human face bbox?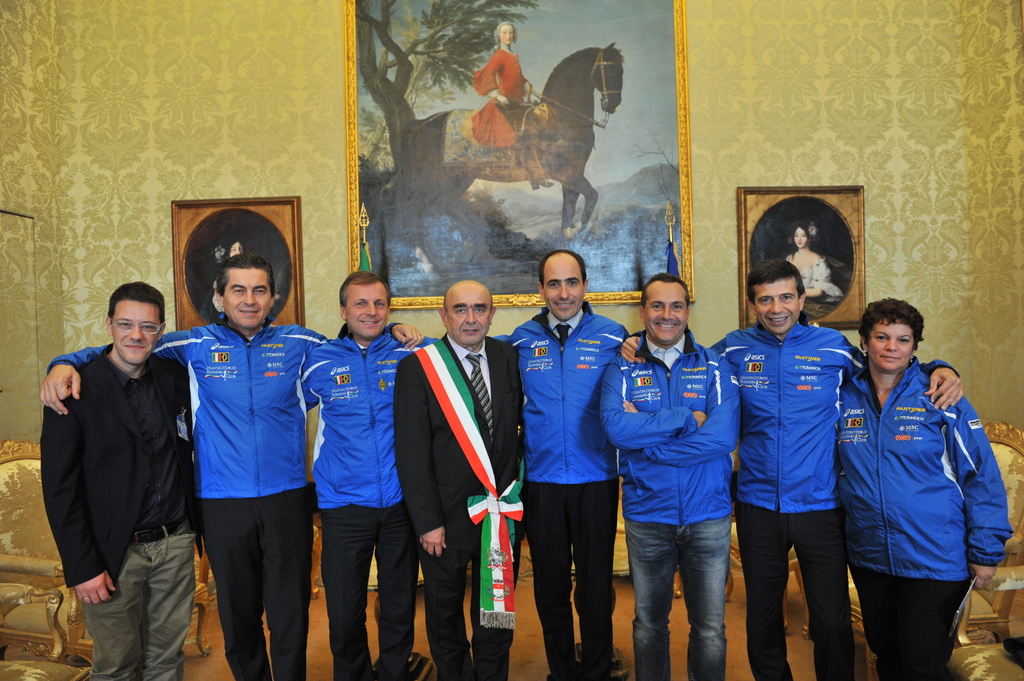
(345, 284, 391, 335)
